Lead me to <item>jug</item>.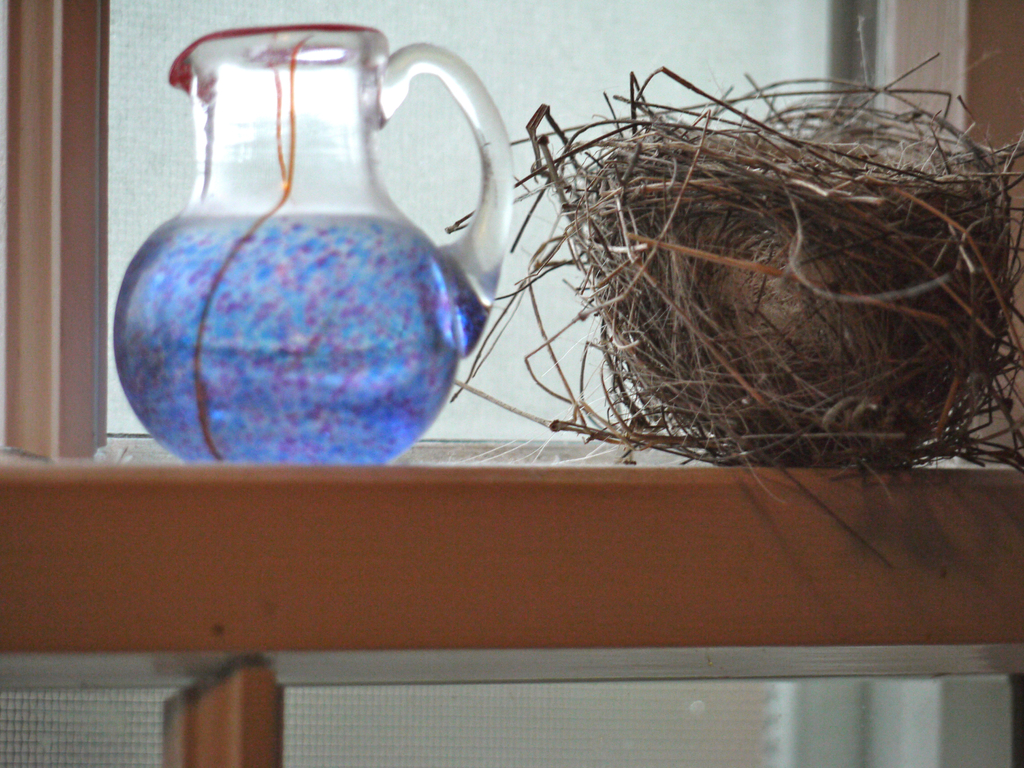
Lead to rect(107, 13, 514, 472).
